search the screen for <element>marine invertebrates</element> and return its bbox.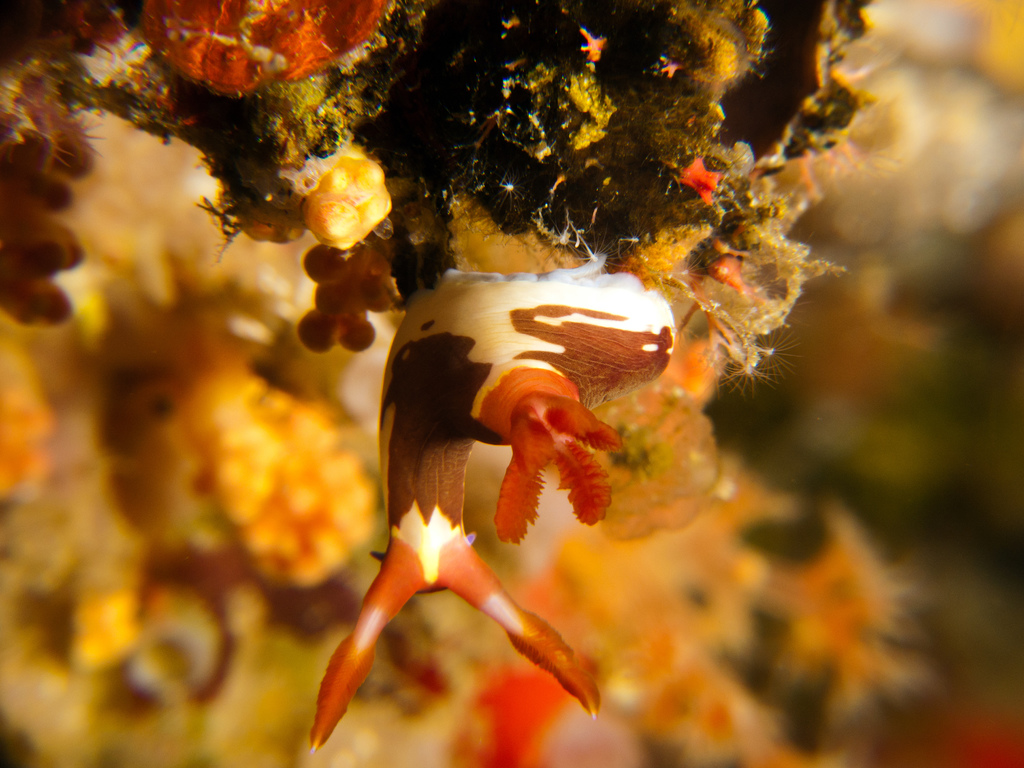
Found: Rect(314, 249, 682, 747).
